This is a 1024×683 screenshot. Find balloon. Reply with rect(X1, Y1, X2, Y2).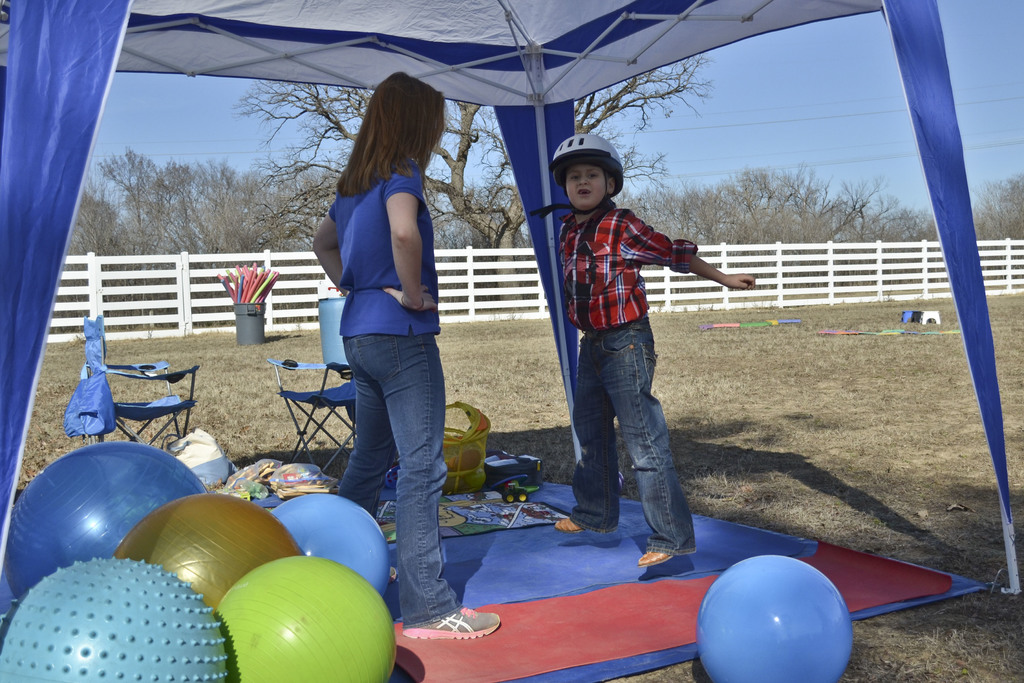
rect(698, 552, 854, 682).
